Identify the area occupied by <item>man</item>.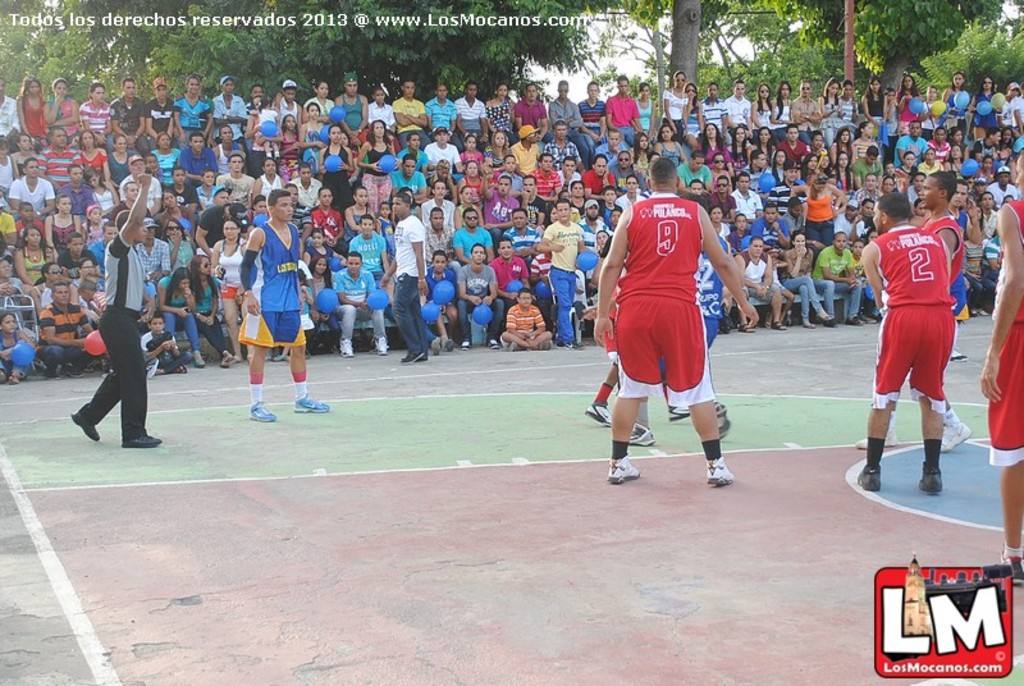
Area: (left=461, top=242, right=507, bottom=343).
